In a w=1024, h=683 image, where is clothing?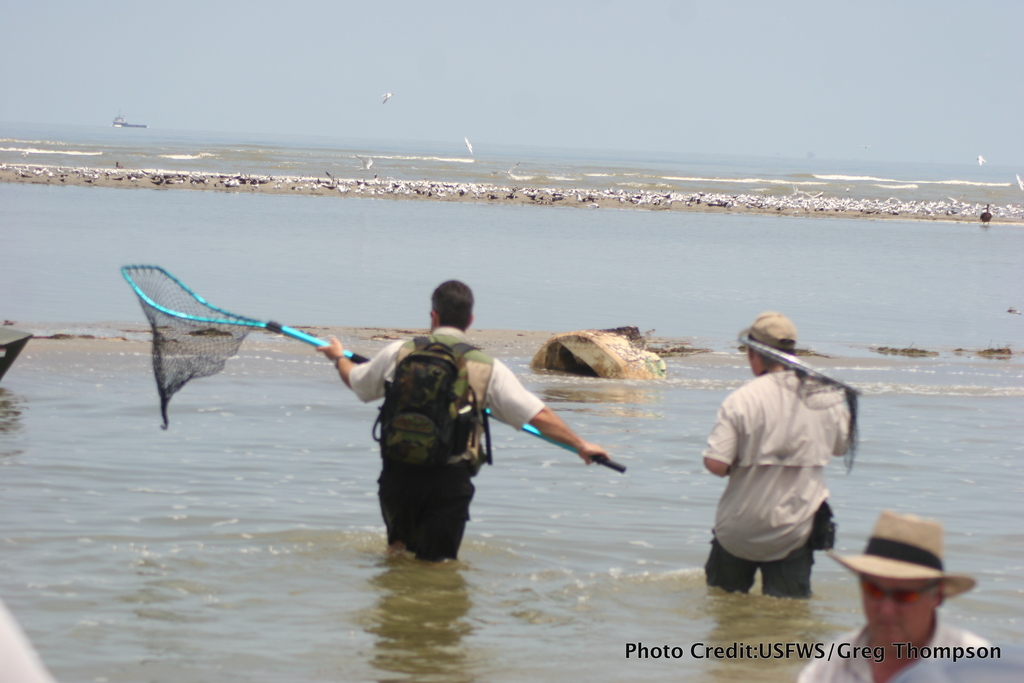
(699, 368, 855, 602).
